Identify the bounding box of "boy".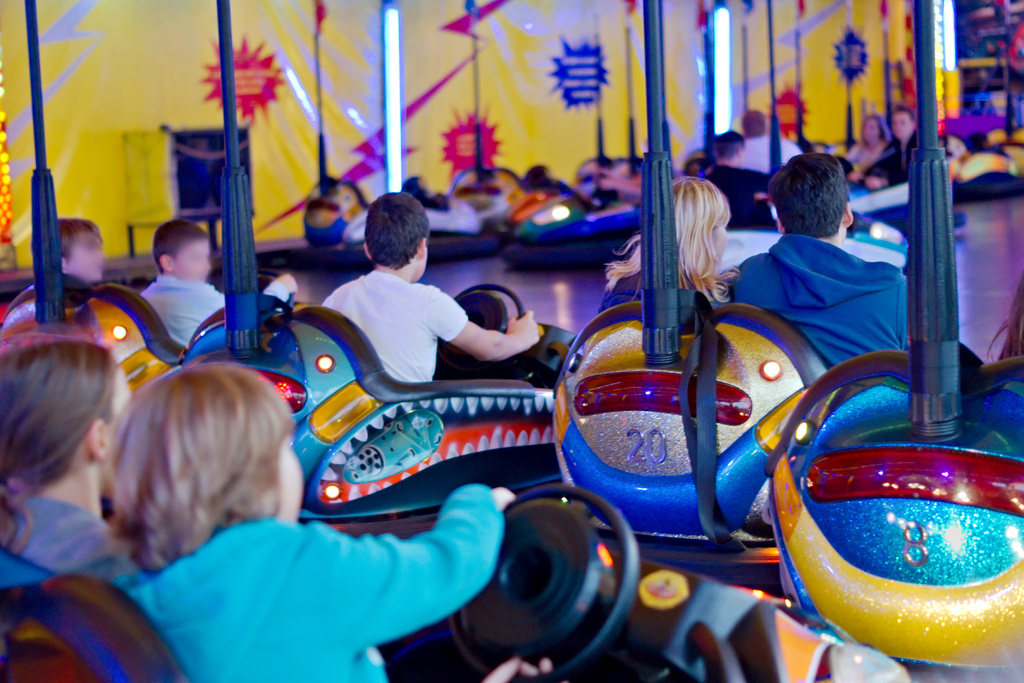
317/194/484/399.
